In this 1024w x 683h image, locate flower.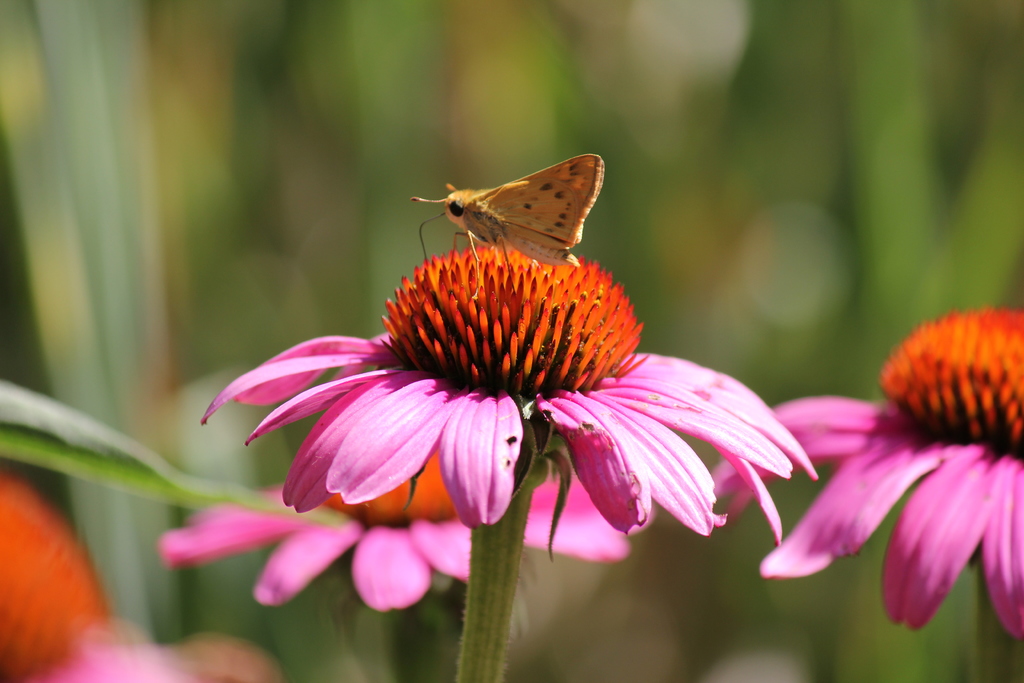
Bounding box: [165,458,640,612].
